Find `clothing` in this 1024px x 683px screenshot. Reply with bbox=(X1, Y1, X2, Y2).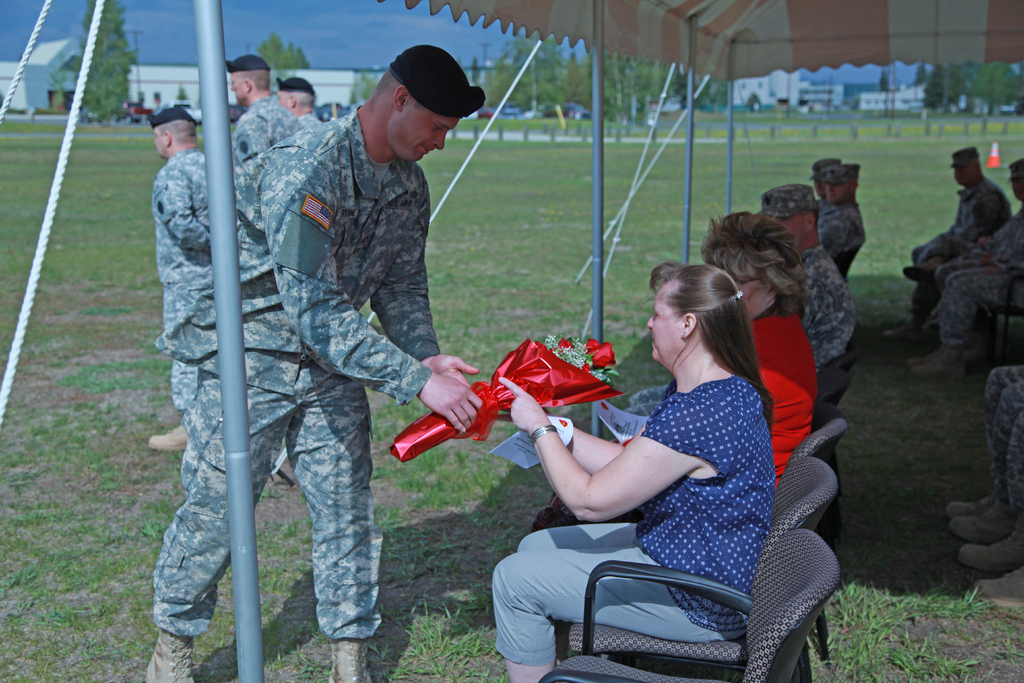
bbox=(915, 193, 1015, 277).
